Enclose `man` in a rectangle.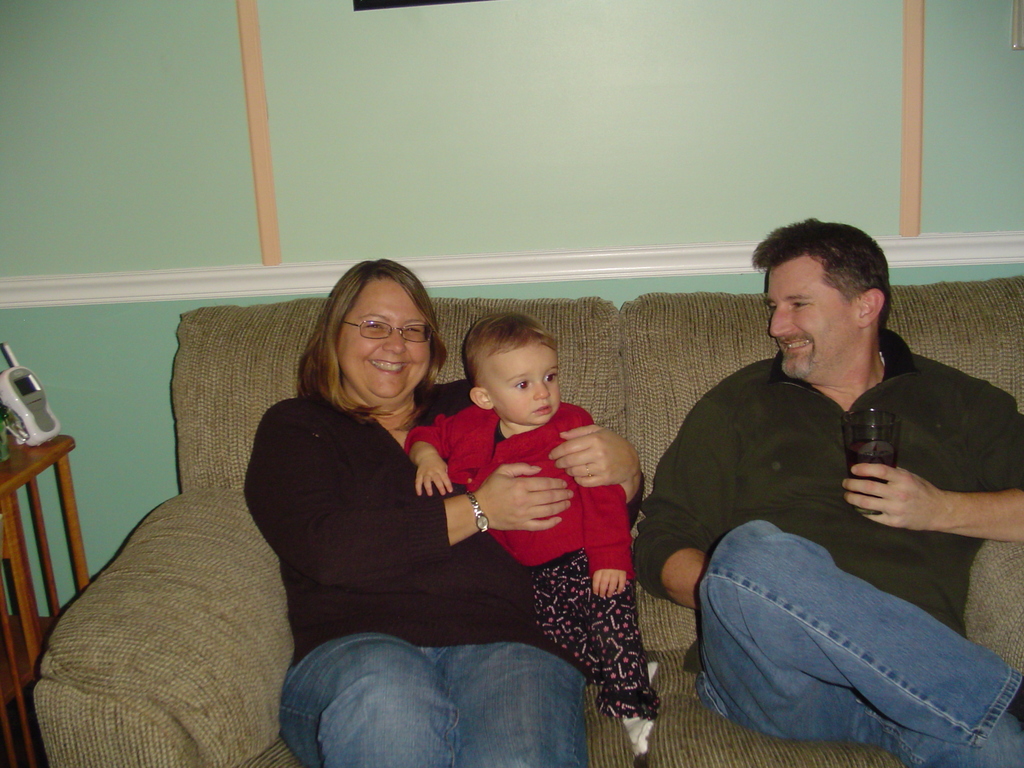
locate(614, 262, 1023, 716).
